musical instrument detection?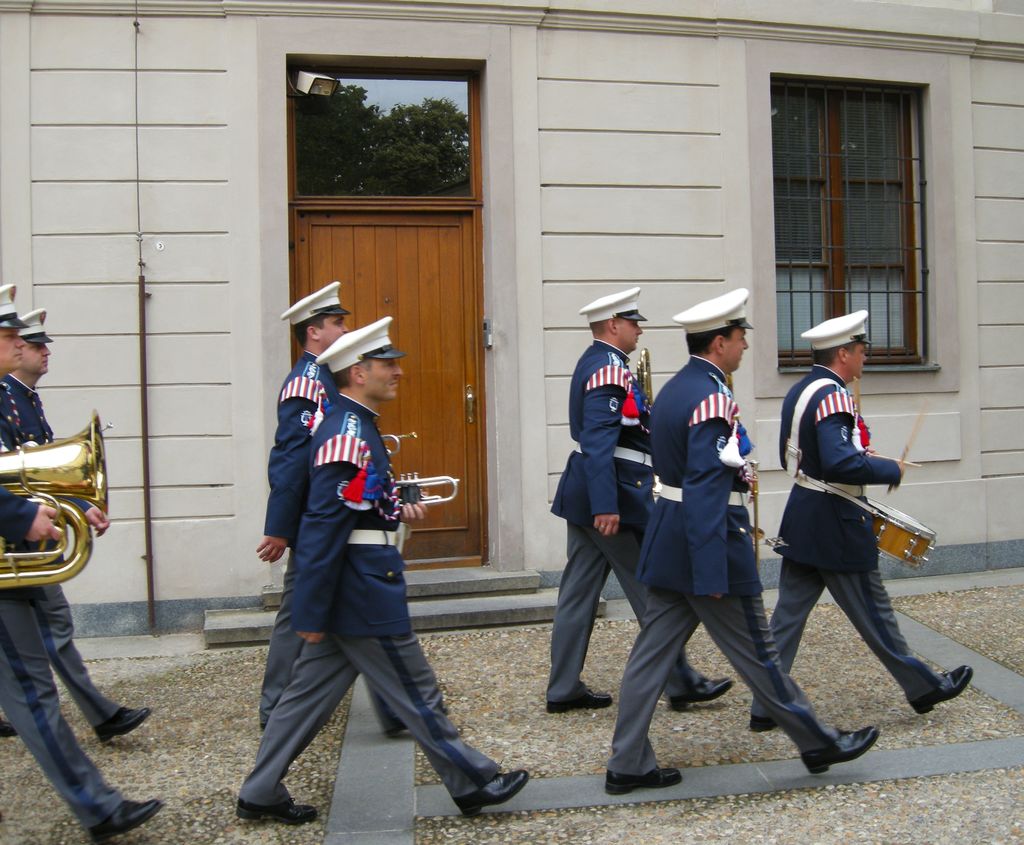
[left=862, top=496, right=939, bottom=581]
